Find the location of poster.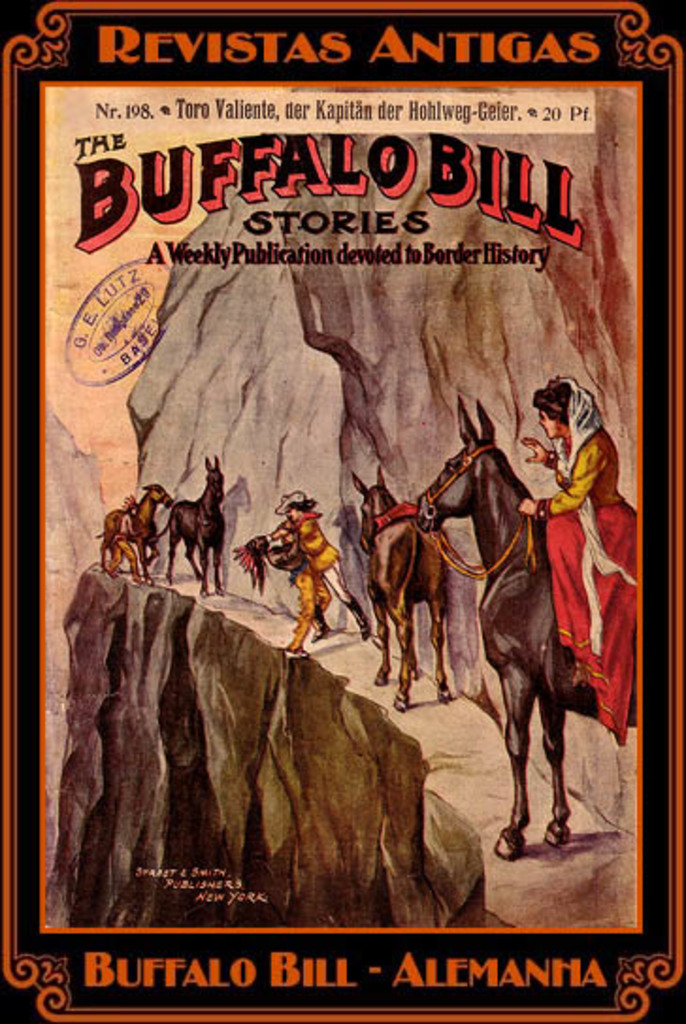
Location: (0, 0, 684, 1022).
